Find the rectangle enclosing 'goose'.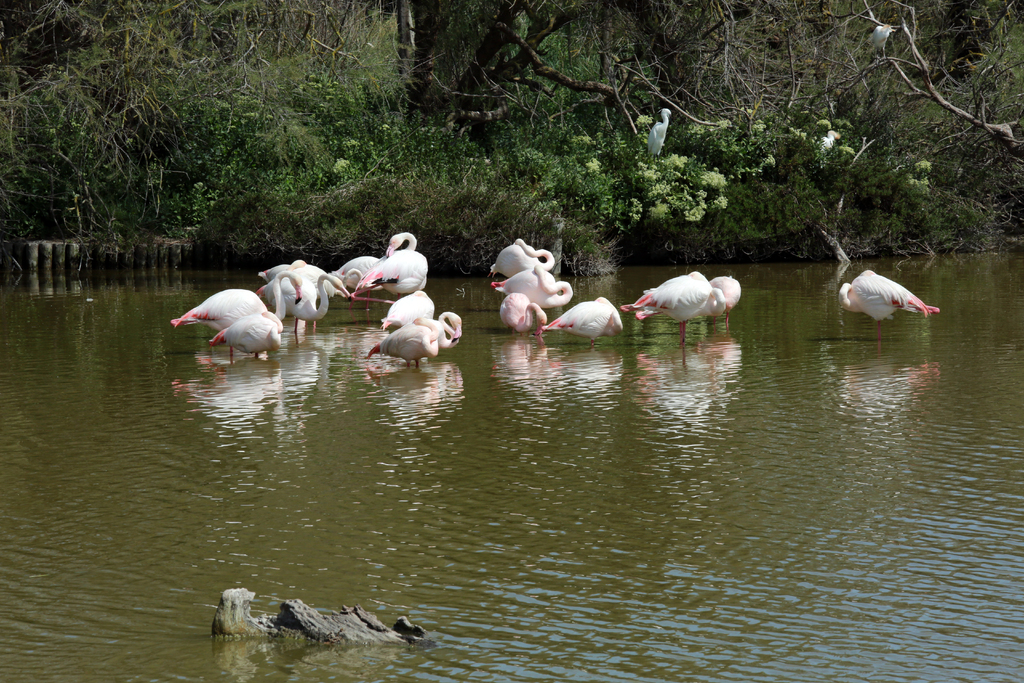
rect(838, 270, 941, 340).
